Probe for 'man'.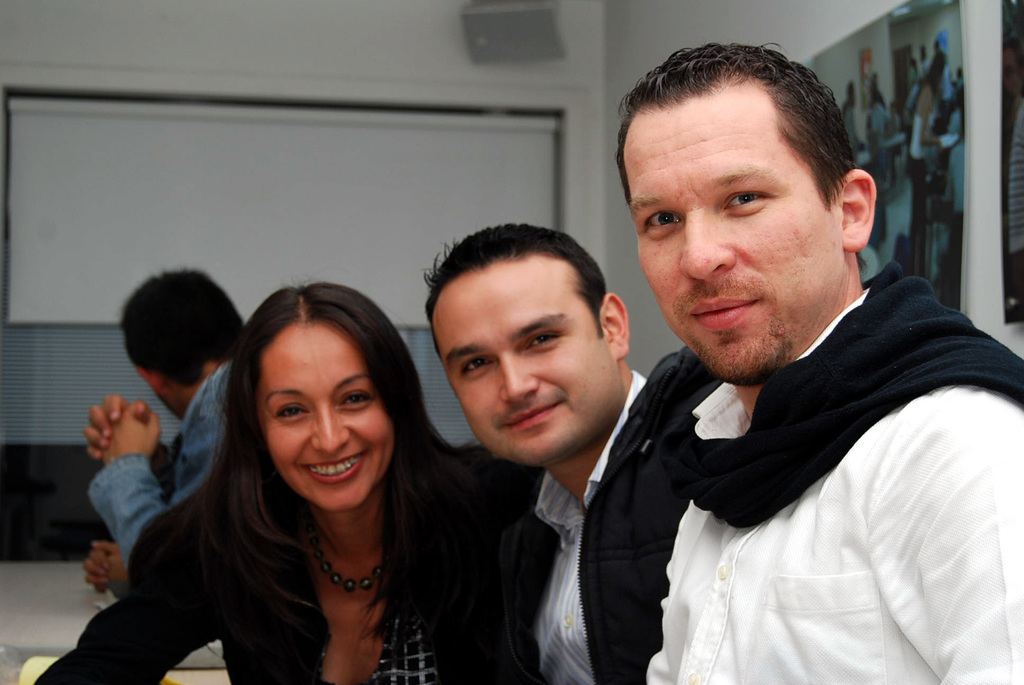
Probe result: [422,218,650,684].
